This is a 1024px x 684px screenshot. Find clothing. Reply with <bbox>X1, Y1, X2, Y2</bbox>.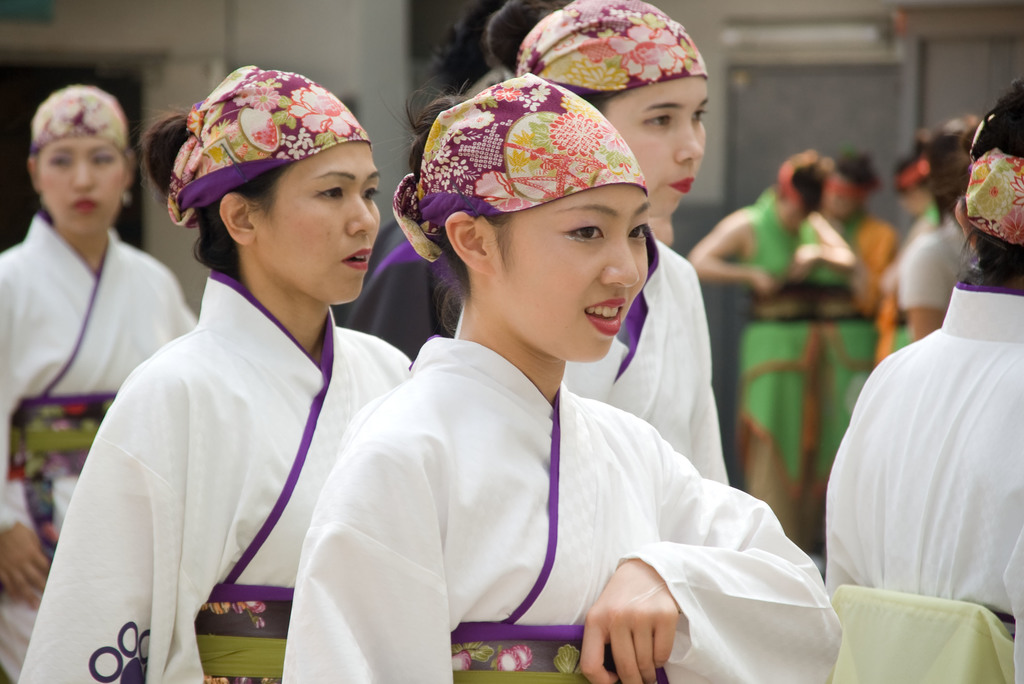
<bbox>0, 81, 200, 683</bbox>.
